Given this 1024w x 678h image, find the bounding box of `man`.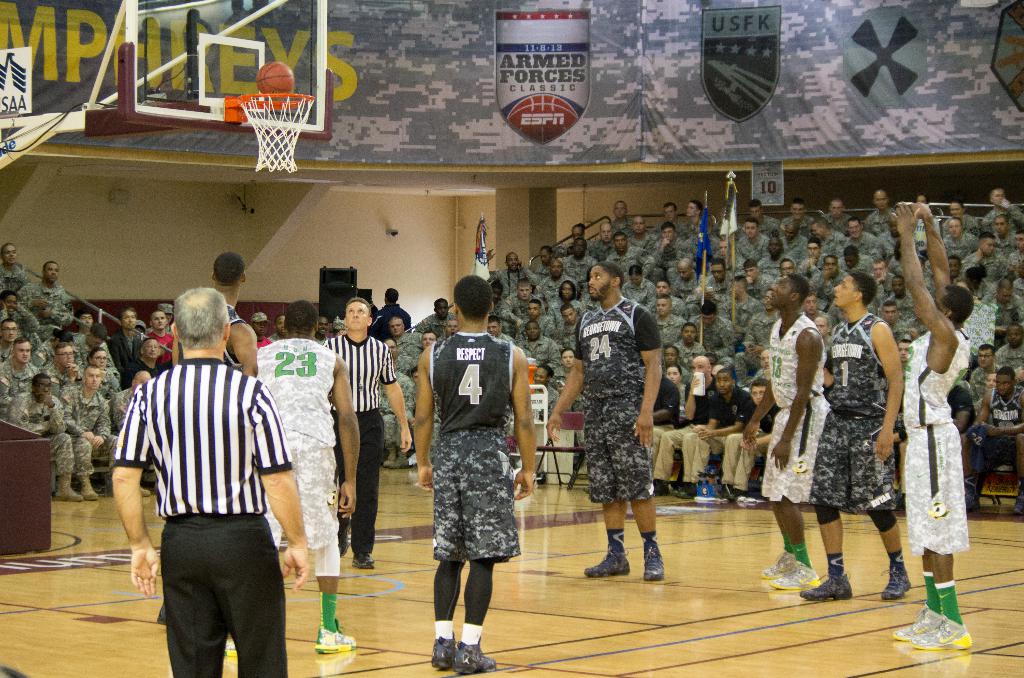
[x1=110, y1=278, x2=305, y2=676].
